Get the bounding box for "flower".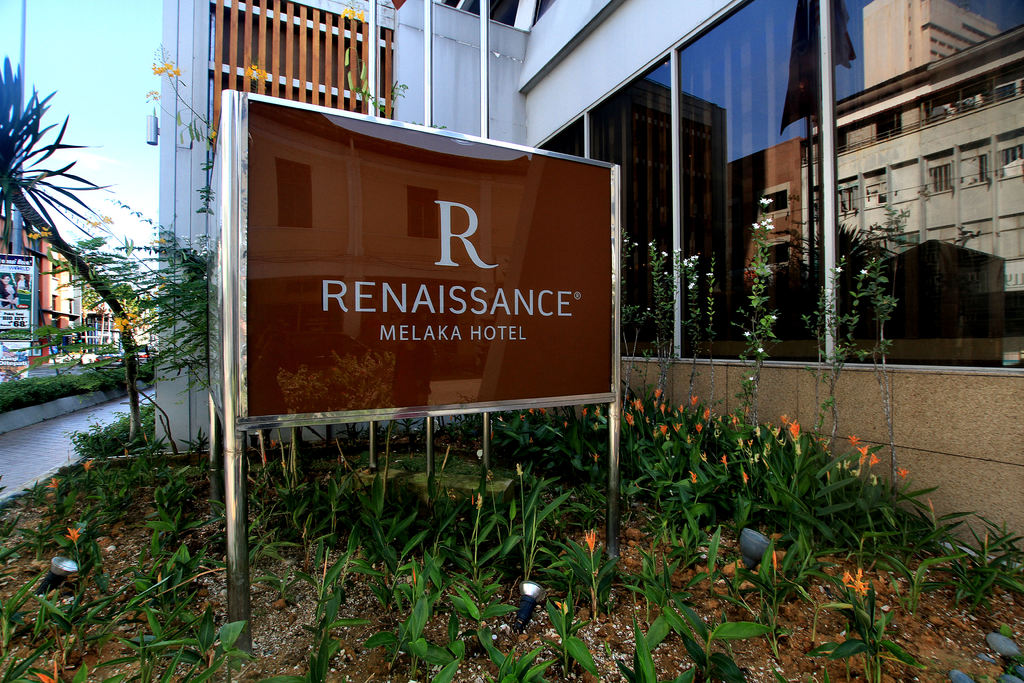
bbox=[869, 455, 875, 470].
